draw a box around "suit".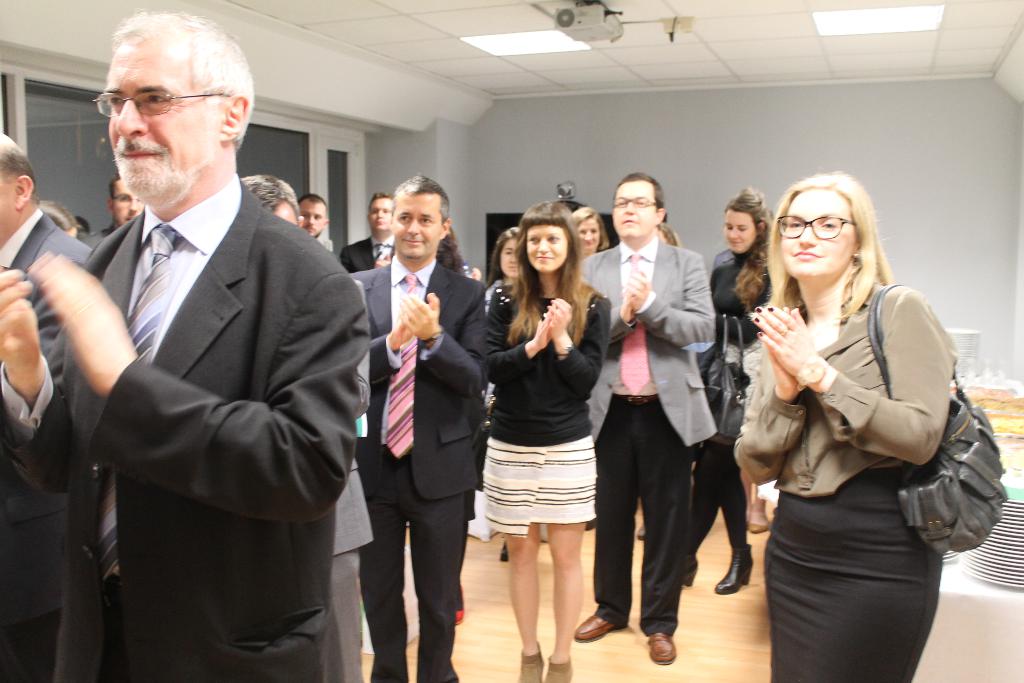
<box>576,236,720,636</box>.
